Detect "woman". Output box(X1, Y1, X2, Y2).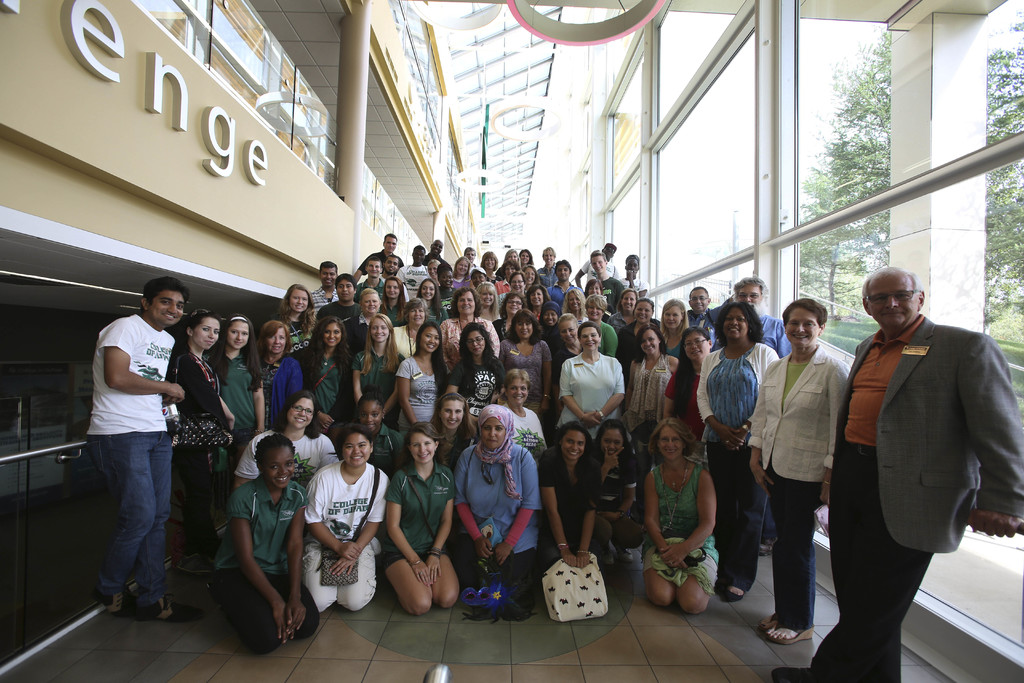
box(342, 386, 410, 483).
